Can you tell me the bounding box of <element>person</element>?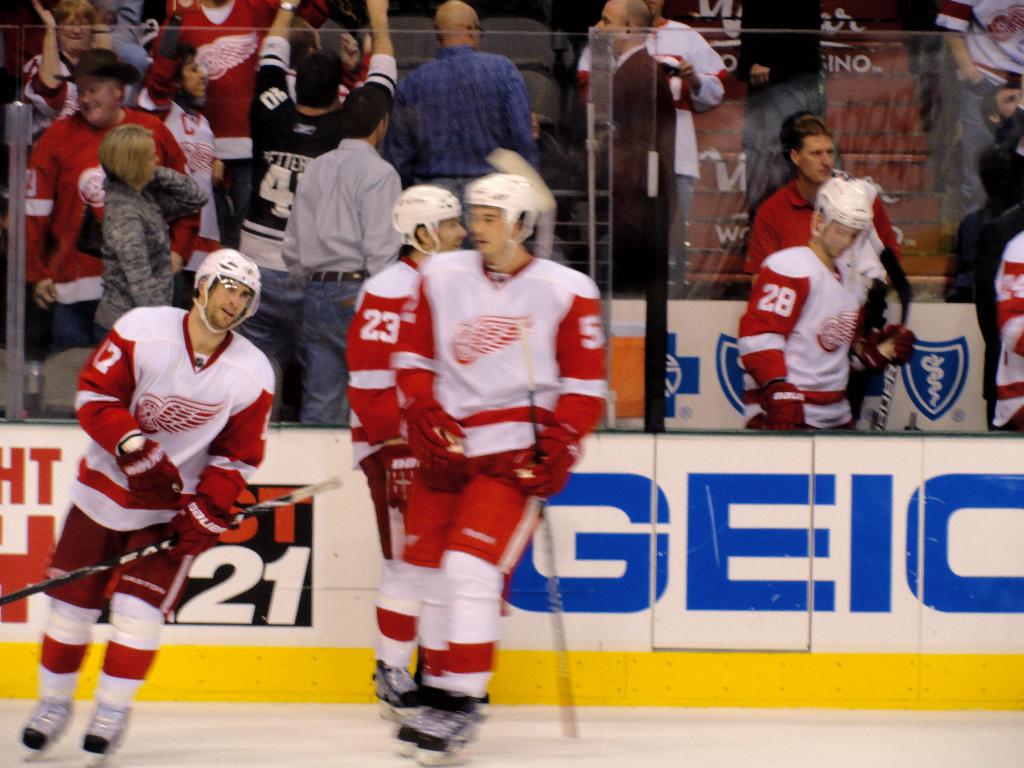
[left=742, top=0, right=828, bottom=221].
